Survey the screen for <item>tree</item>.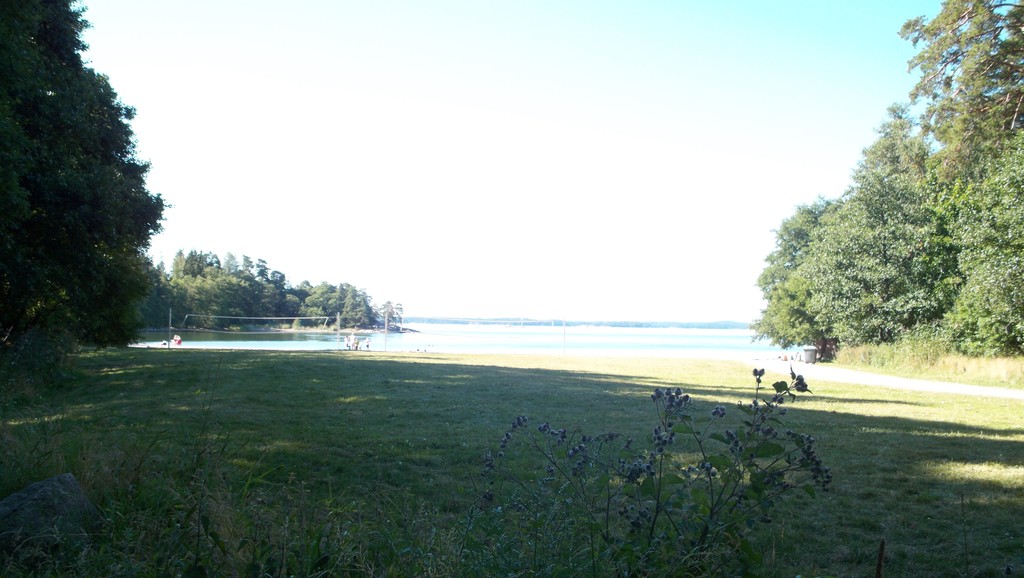
Survey found: <bbox>748, 186, 832, 365</bbox>.
